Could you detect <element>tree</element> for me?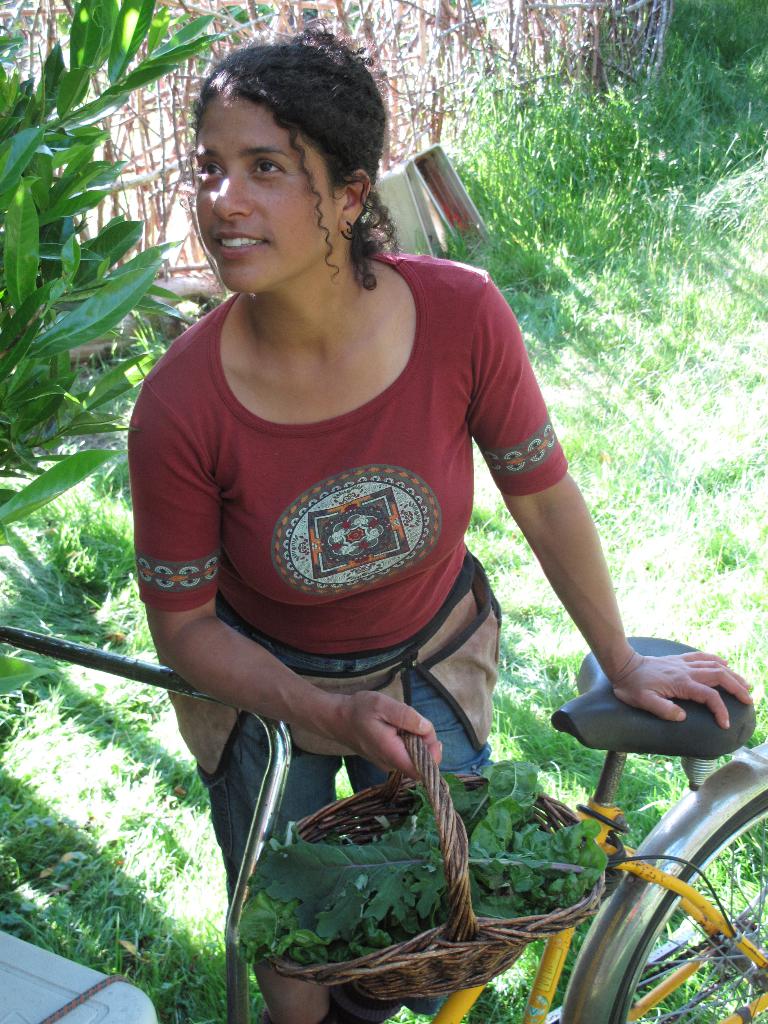
Detection result: locate(0, 0, 767, 1023).
